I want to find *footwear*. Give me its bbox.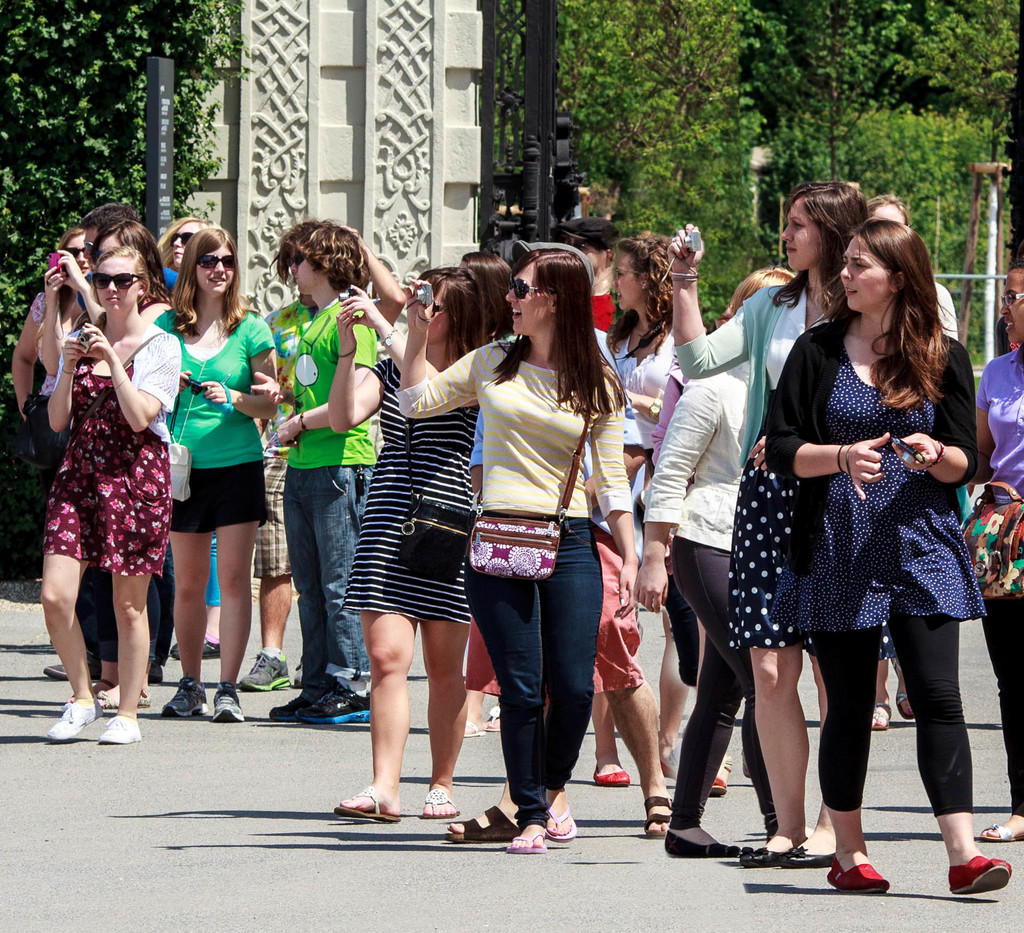
bbox=(304, 685, 370, 728).
